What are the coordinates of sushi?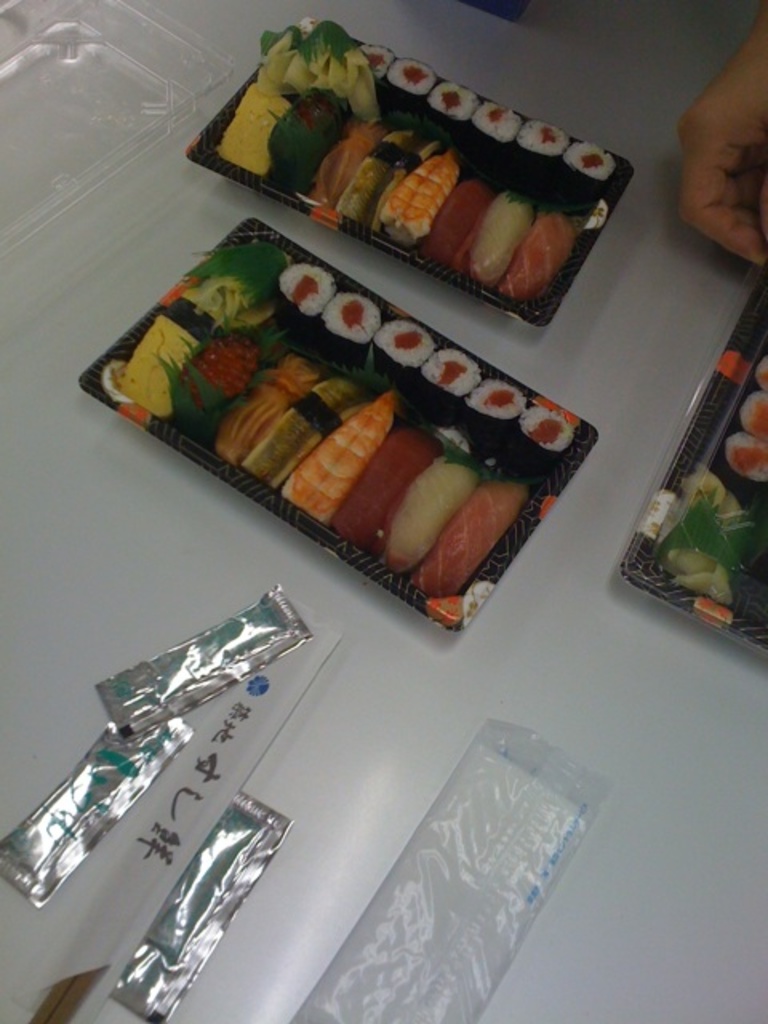
rect(730, 387, 766, 435).
